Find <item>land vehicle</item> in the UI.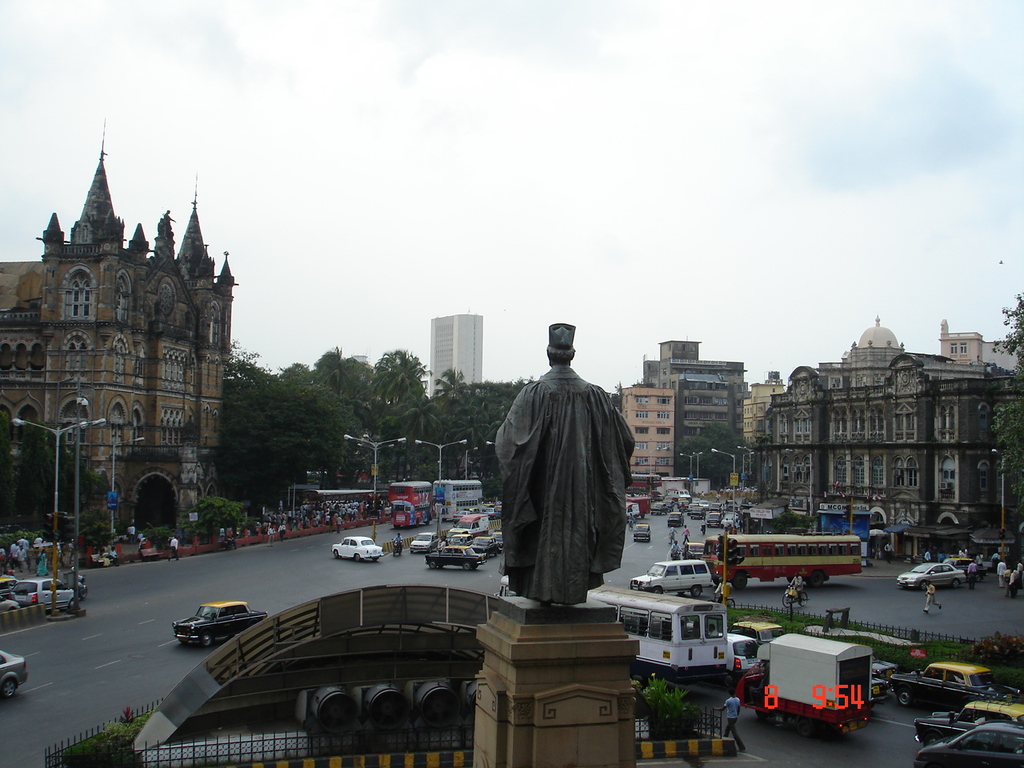
UI element at pyautogui.locateOnScreen(666, 486, 690, 503).
